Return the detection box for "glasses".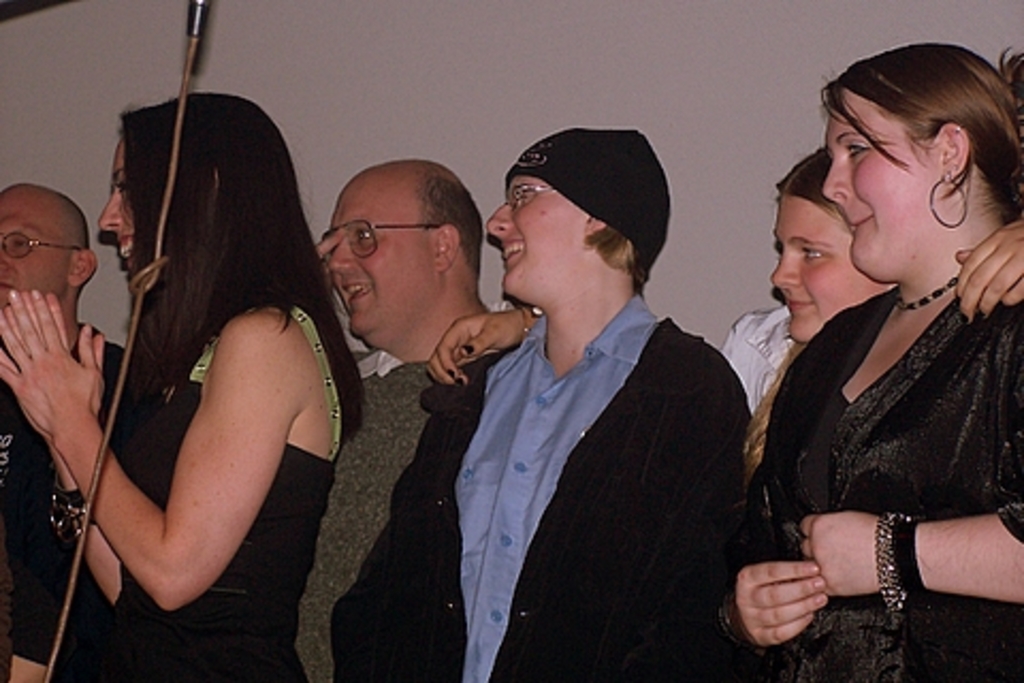
crop(0, 224, 81, 263).
